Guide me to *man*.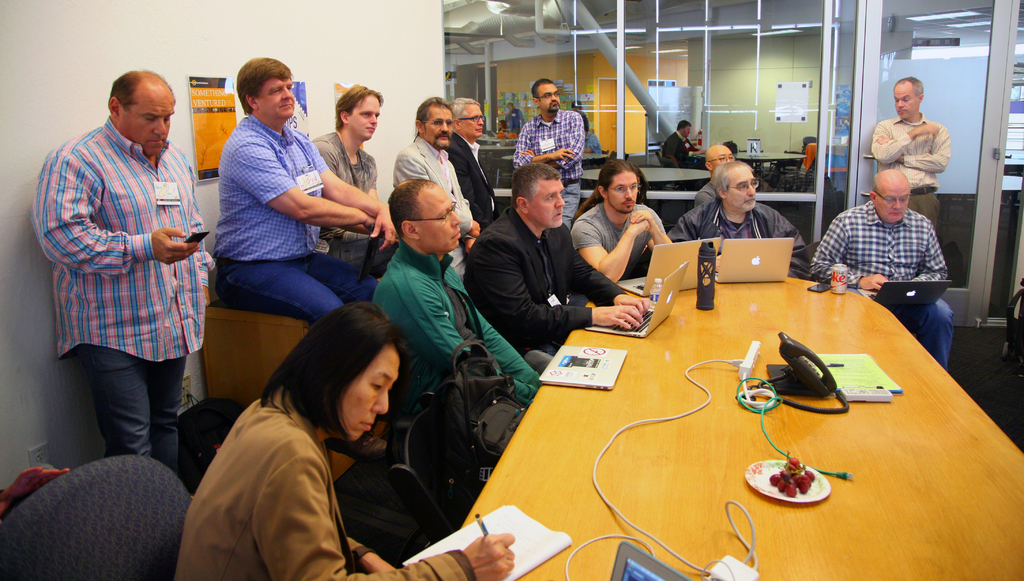
Guidance: 463, 160, 652, 375.
